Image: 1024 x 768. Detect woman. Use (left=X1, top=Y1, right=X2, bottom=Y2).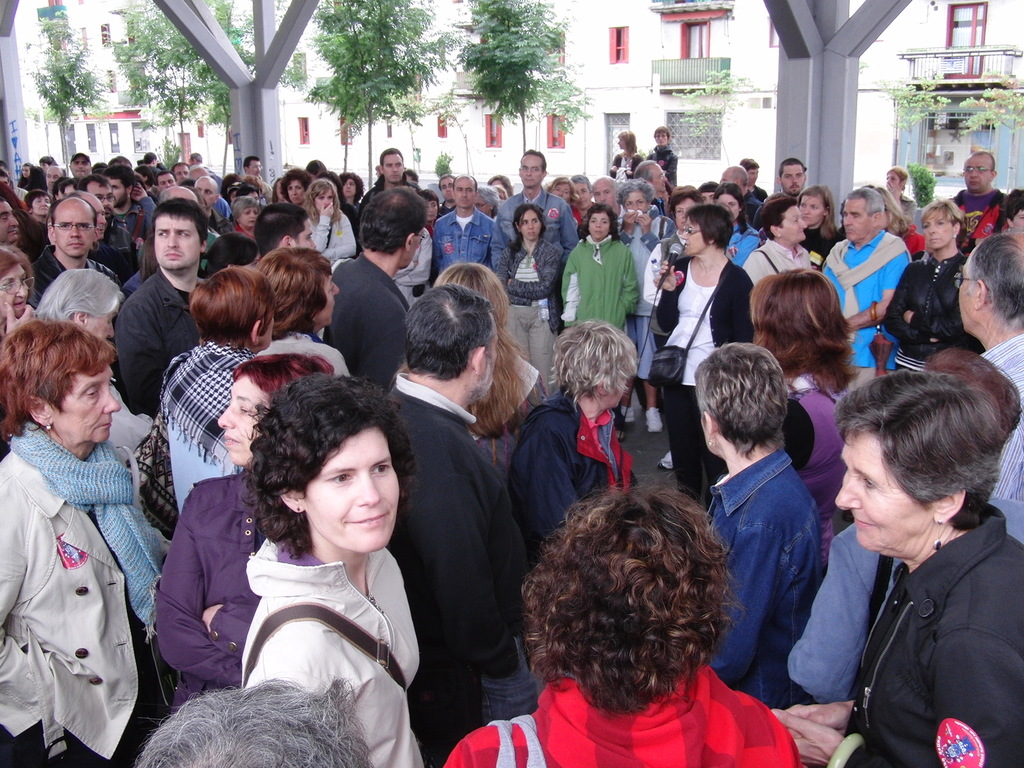
(left=412, top=189, right=438, bottom=243).
